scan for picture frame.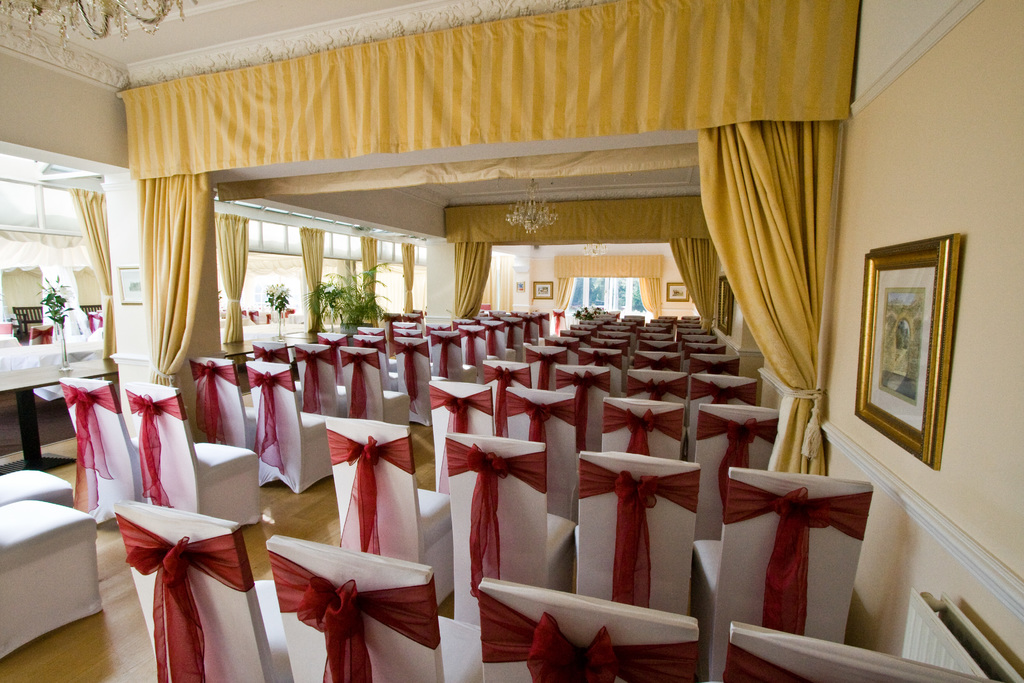
Scan result: locate(715, 277, 730, 339).
